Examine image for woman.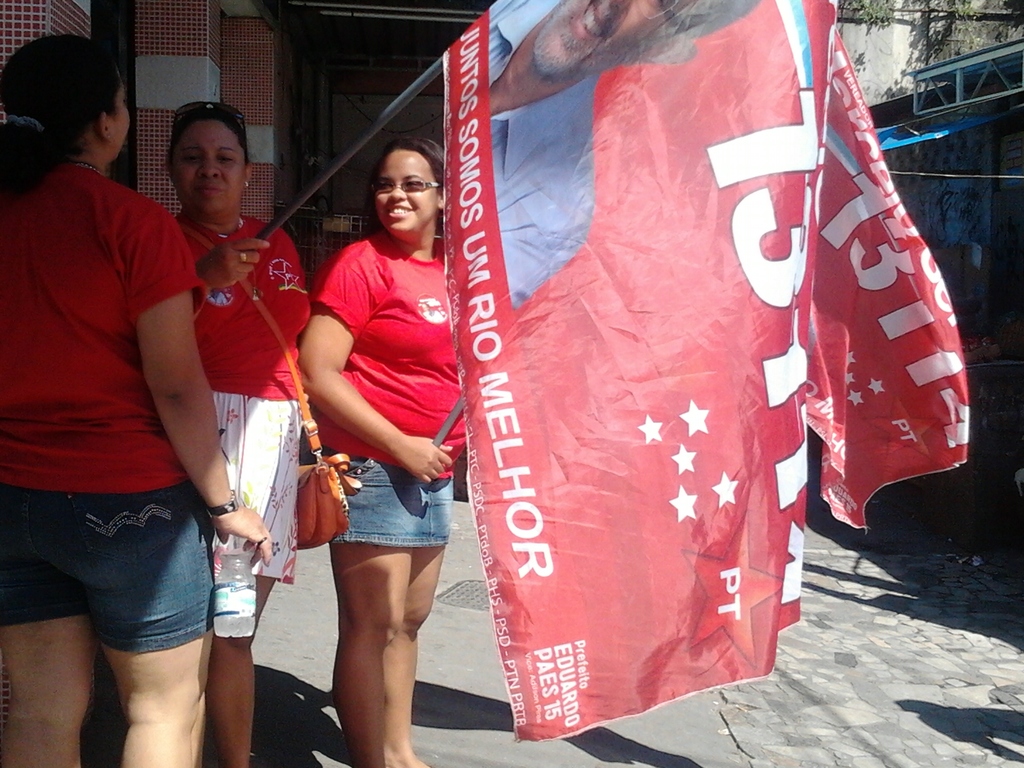
Examination result: detection(273, 144, 473, 757).
